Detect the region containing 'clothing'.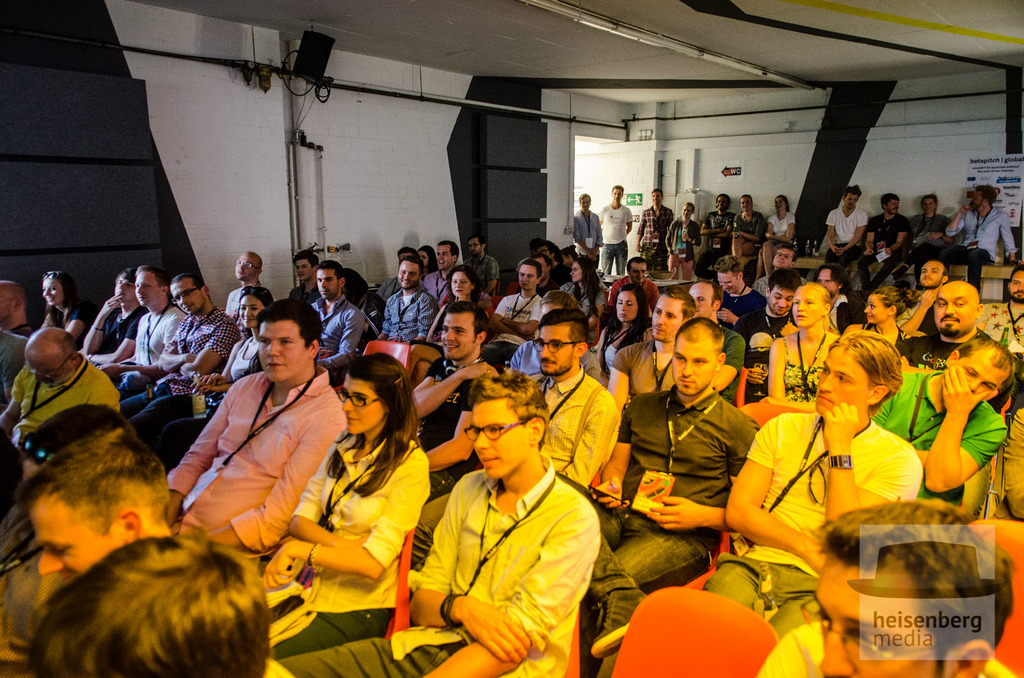
left=755, top=621, right=1019, bottom=677.
